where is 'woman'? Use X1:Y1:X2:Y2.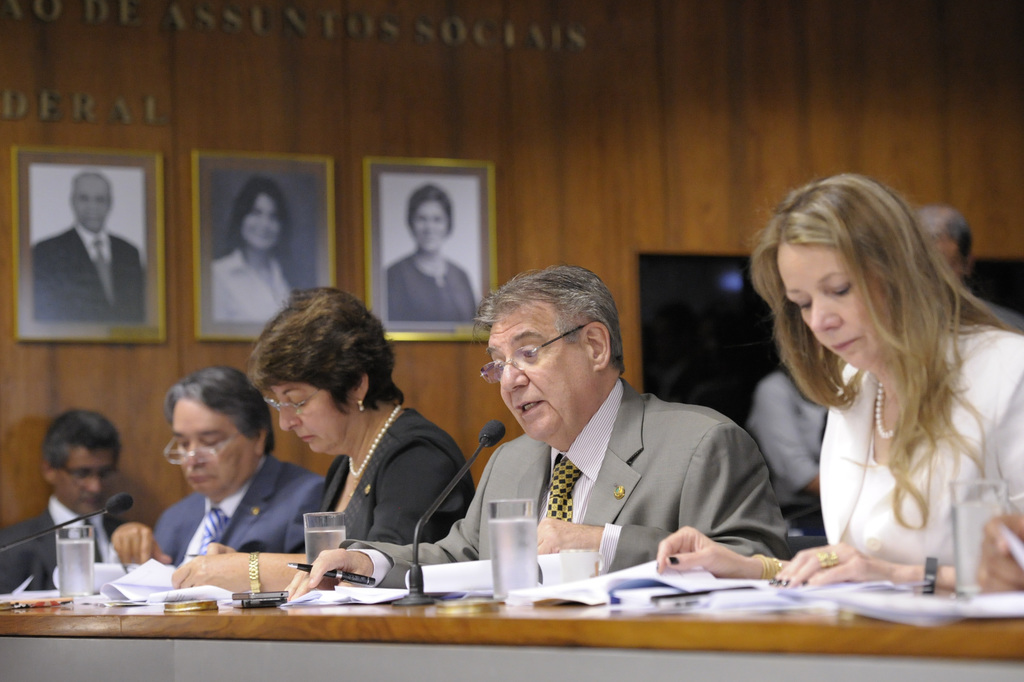
168:289:486:601.
